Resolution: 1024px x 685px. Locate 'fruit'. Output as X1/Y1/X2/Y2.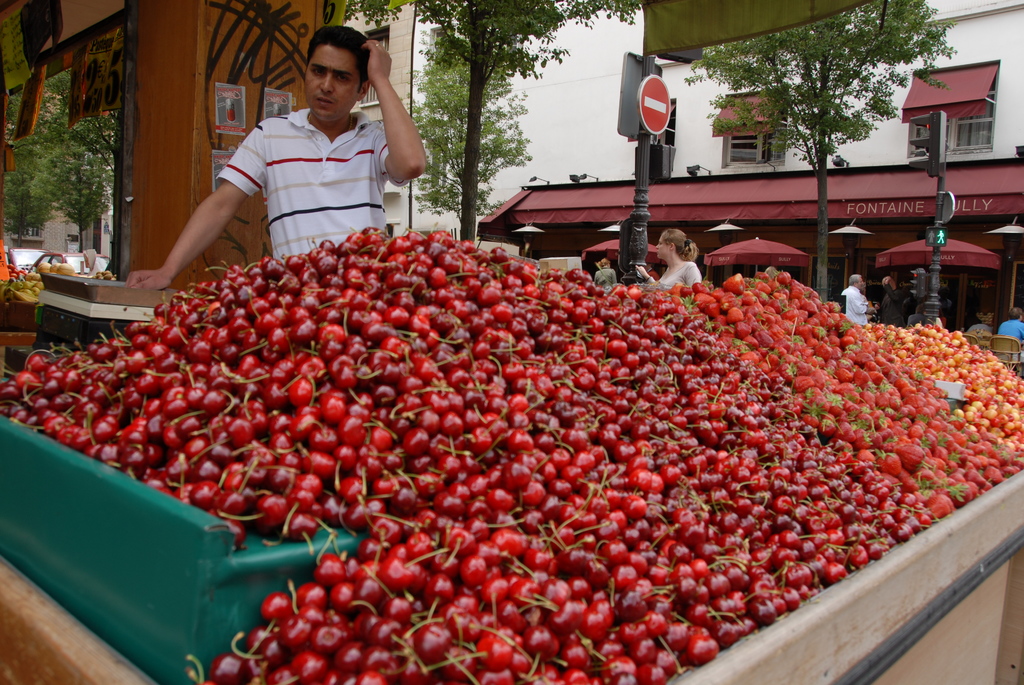
620/495/650/519.
